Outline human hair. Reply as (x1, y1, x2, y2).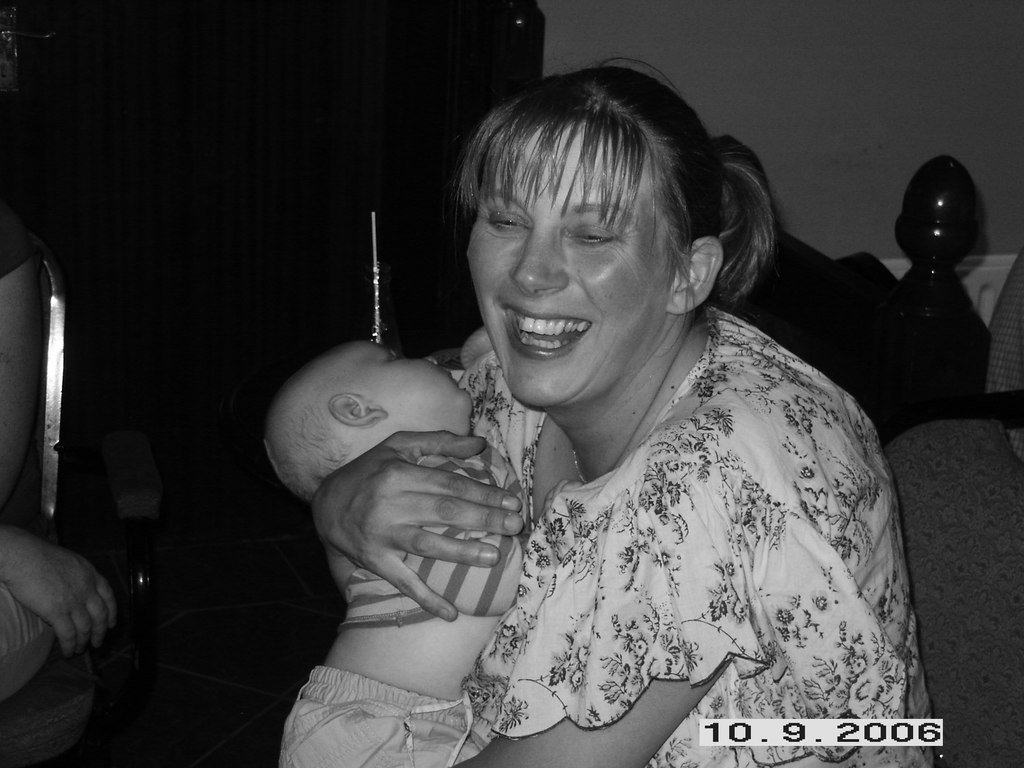
(440, 55, 773, 372).
